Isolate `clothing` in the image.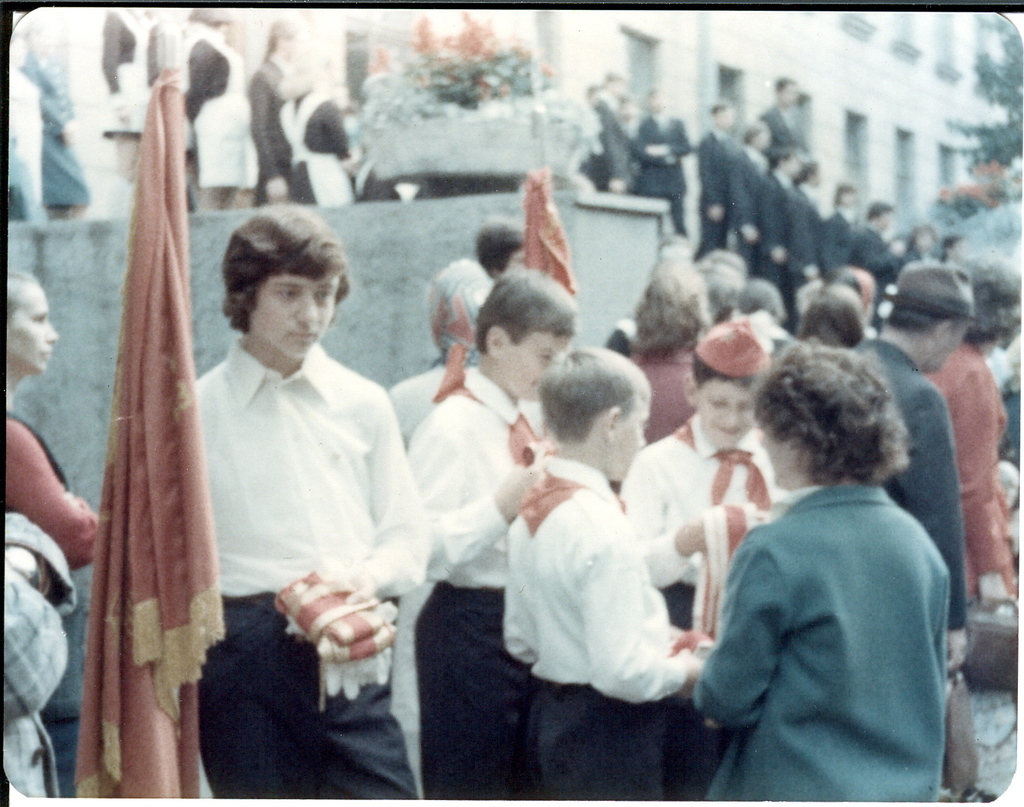
Isolated region: <box>415,369,557,806</box>.
